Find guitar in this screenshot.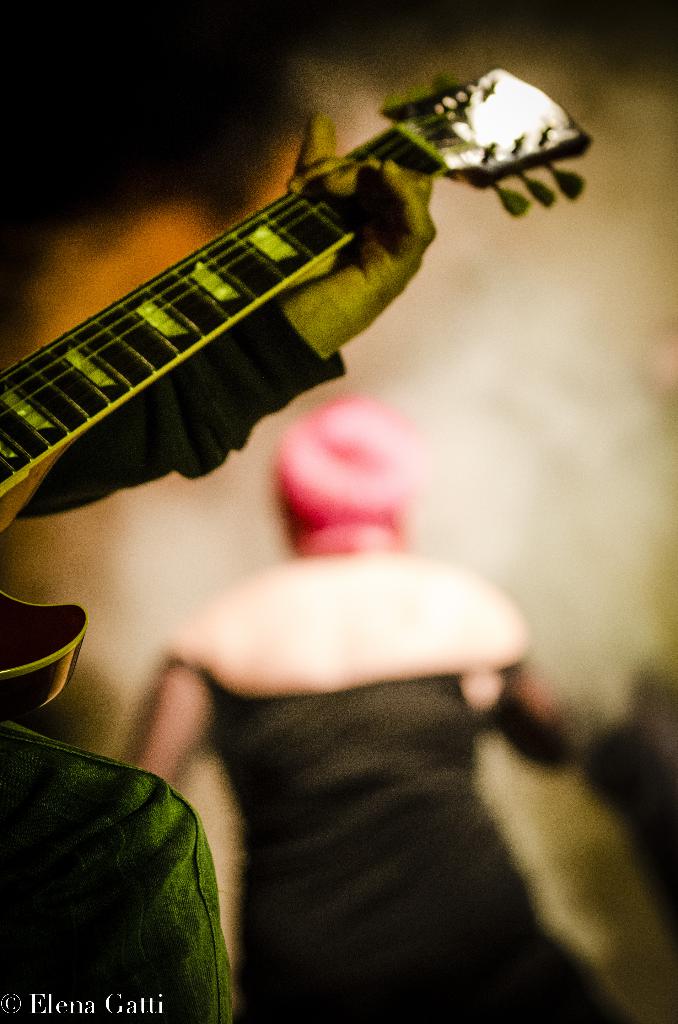
The bounding box for guitar is left=0, top=64, right=598, bottom=724.
